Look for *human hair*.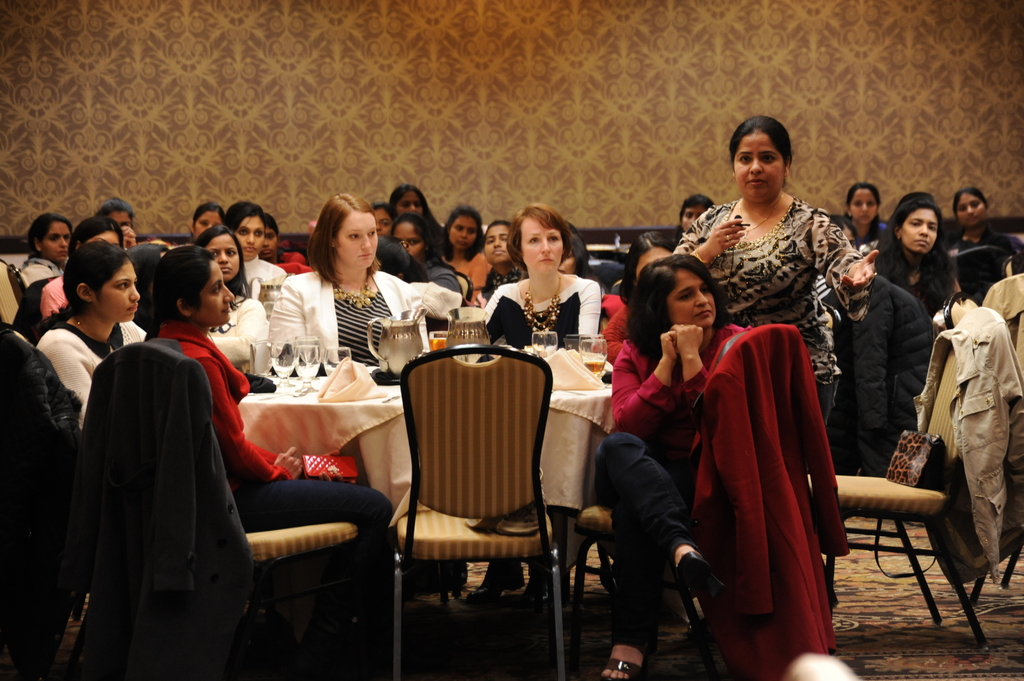
Found: bbox=(27, 212, 72, 259).
